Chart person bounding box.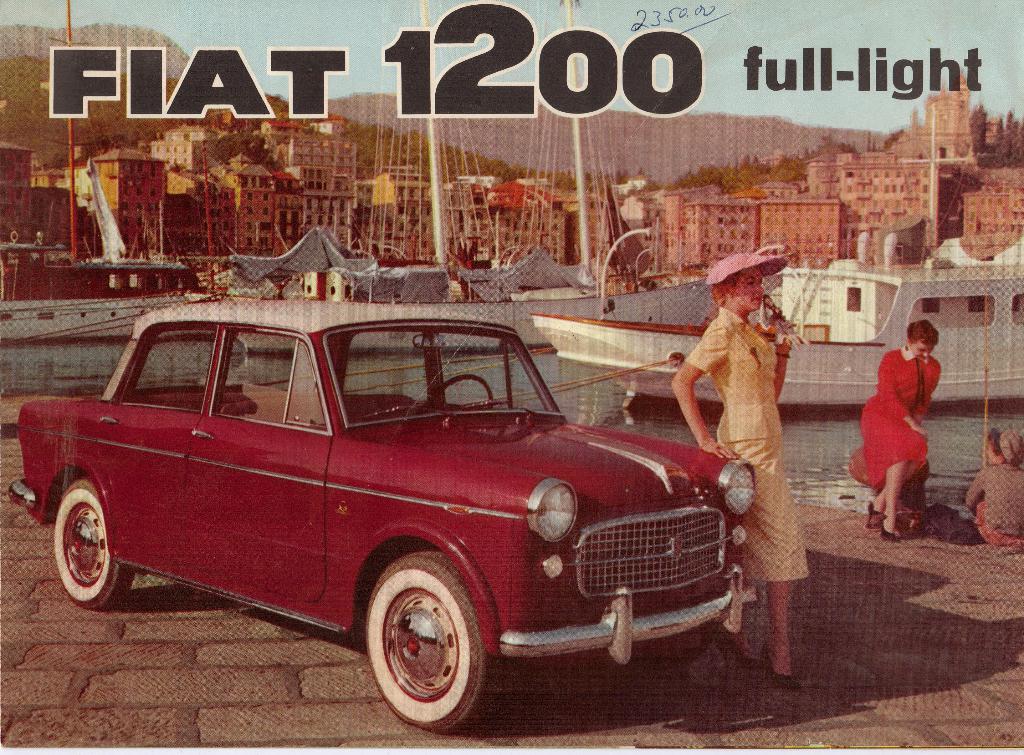
Charted: [left=676, top=251, right=812, bottom=685].
